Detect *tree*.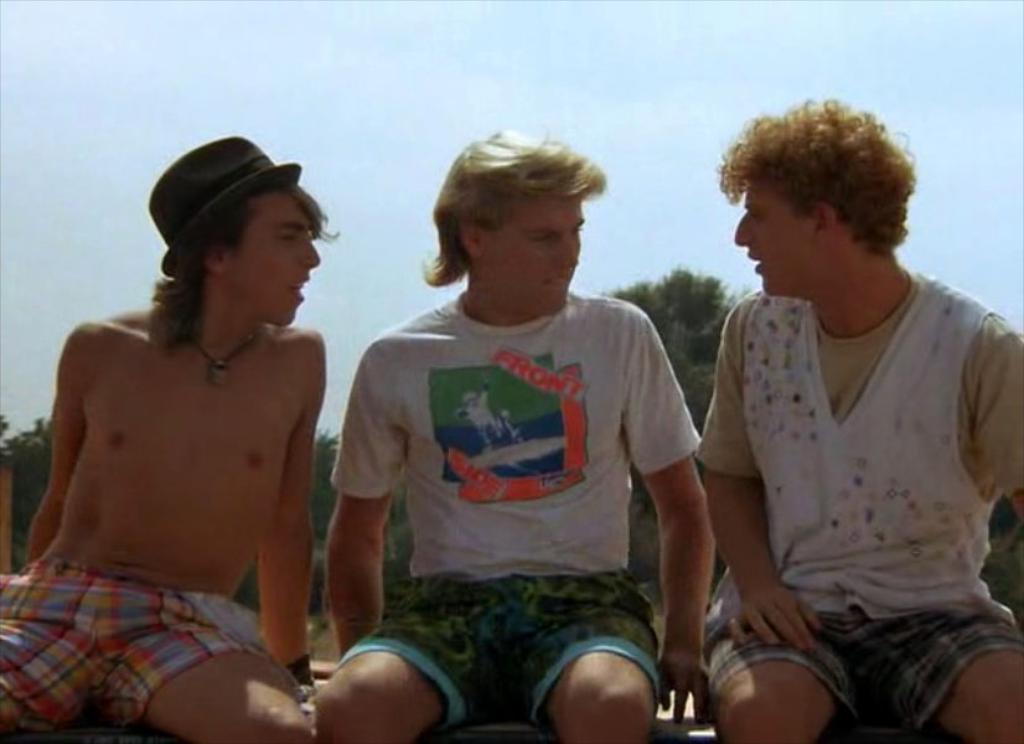
Detected at [x1=588, y1=259, x2=759, y2=428].
